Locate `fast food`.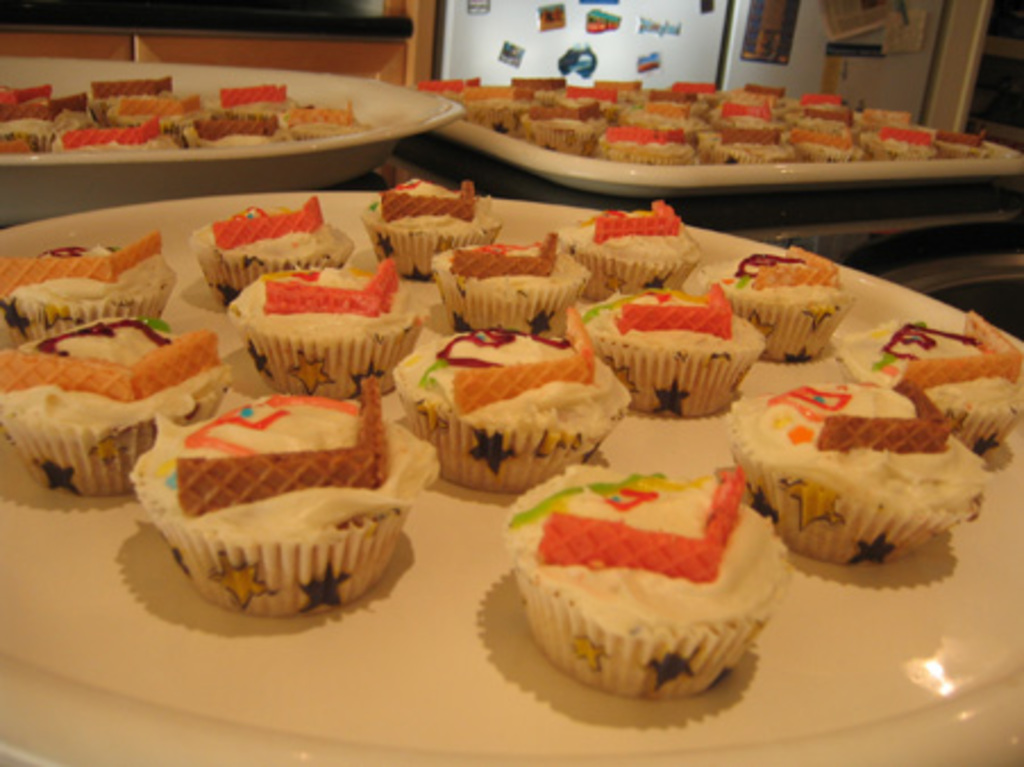
Bounding box: box(786, 116, 867, 159).
